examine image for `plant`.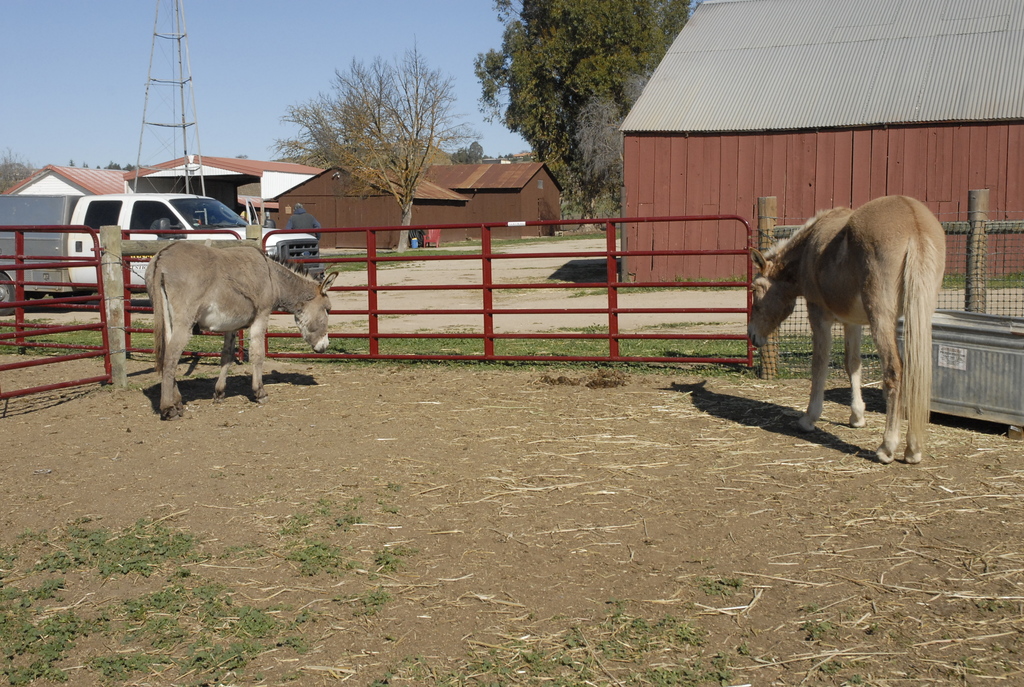
Examination result: locate(332, 583, 395, 613).
